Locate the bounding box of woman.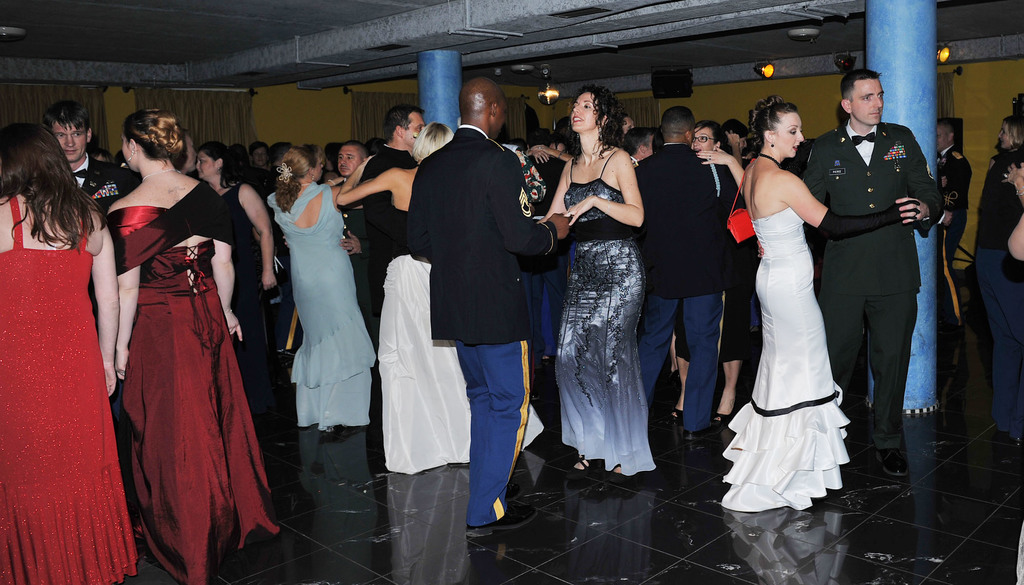
Bounding box: 200/135/270/307.
